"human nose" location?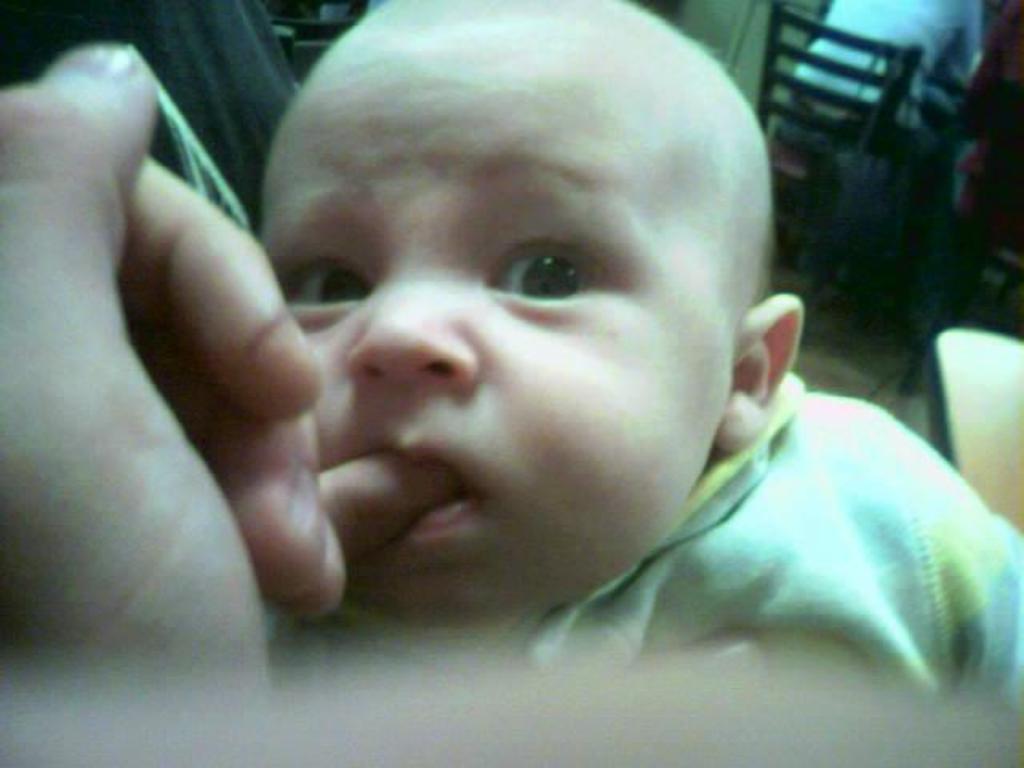
{"left": 352, "top": 285, "right": 475, "bottom": 389}
